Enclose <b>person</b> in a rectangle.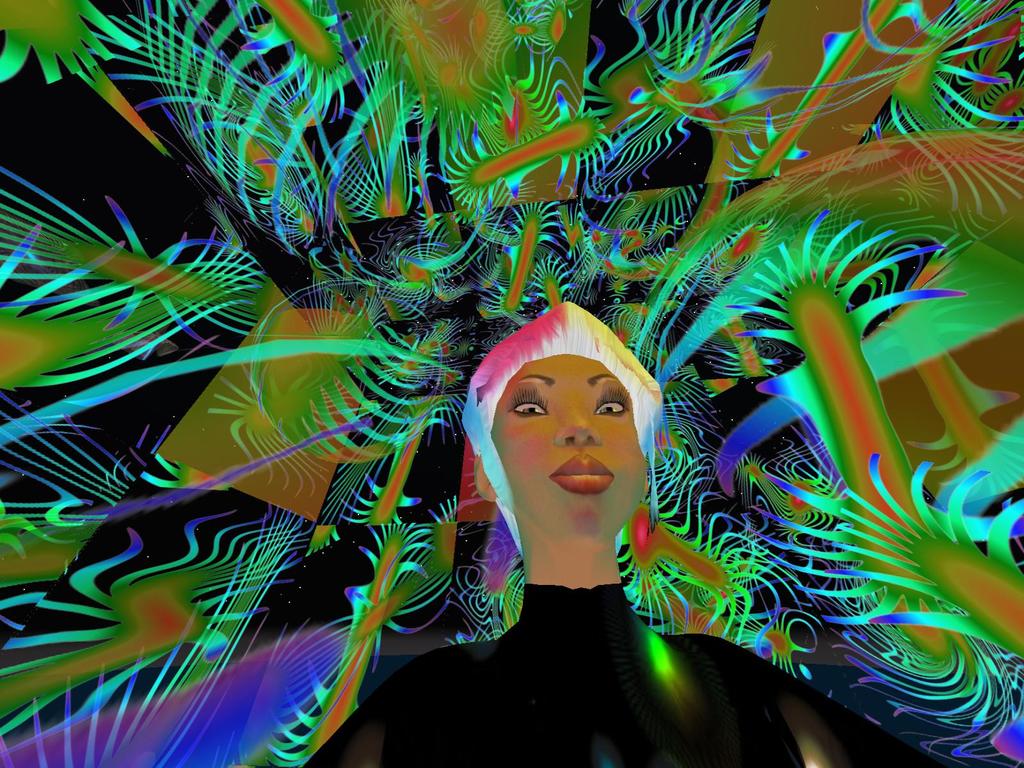
{"left": 0, "top": 0, "right": 1023, "bottom": 767}.
